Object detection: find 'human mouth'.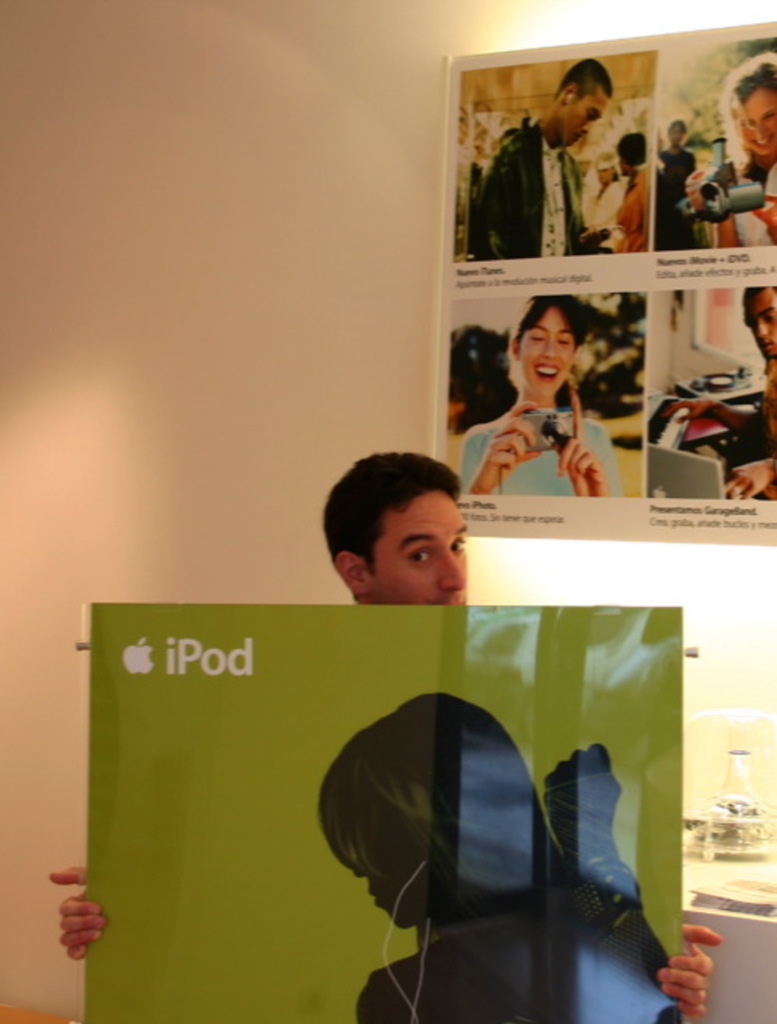
533/363/559/383.
